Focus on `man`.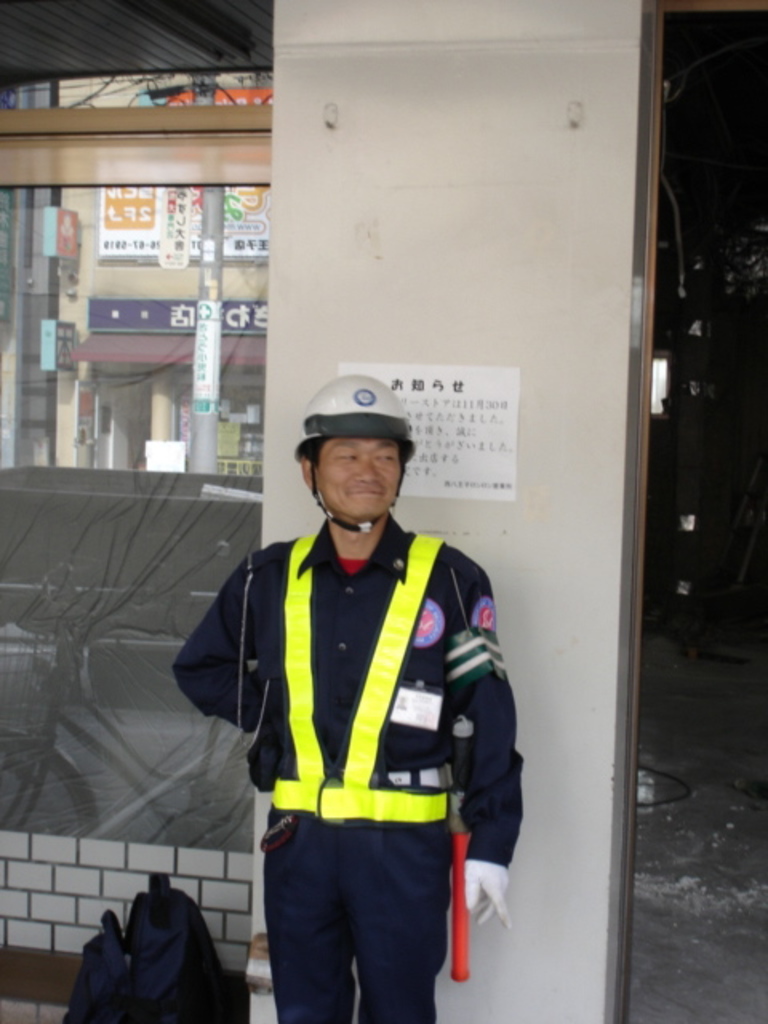
Focused at <region>198, 354, 523, 1023</region>.
